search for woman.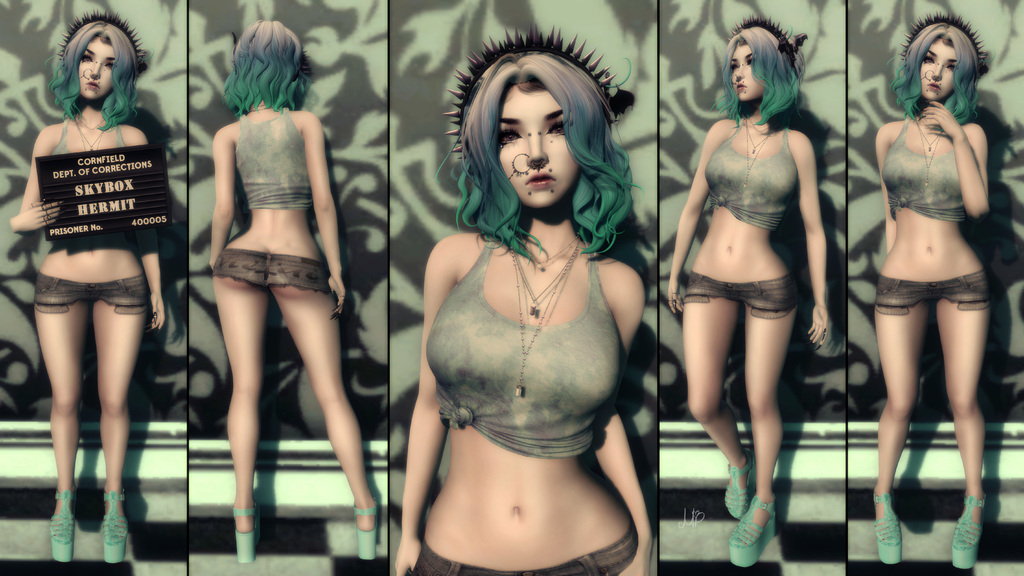
Found at BBox(872, 18, 996, 573).
